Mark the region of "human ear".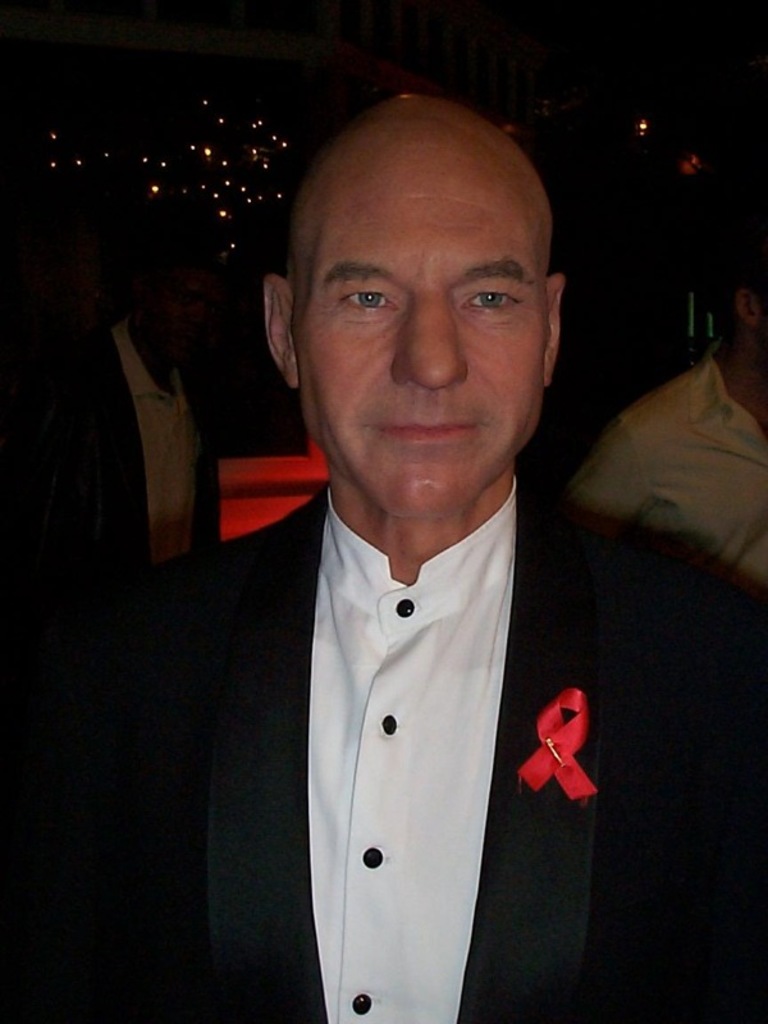
Region: l=261, t=276, r=293, b=388.
